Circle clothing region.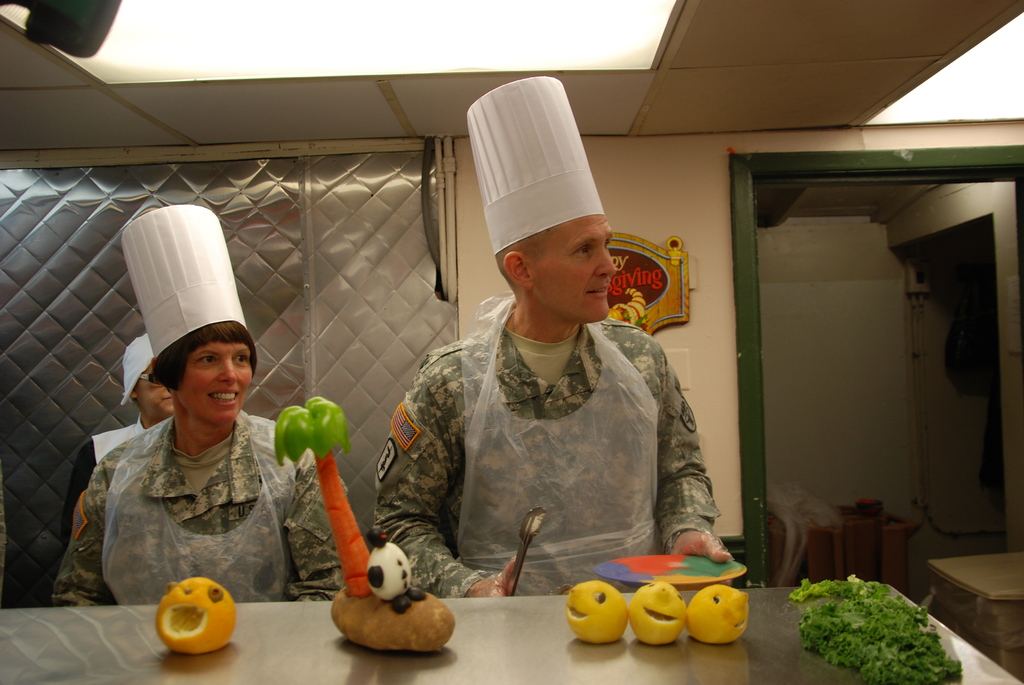
Region: 379,253,707,602.
